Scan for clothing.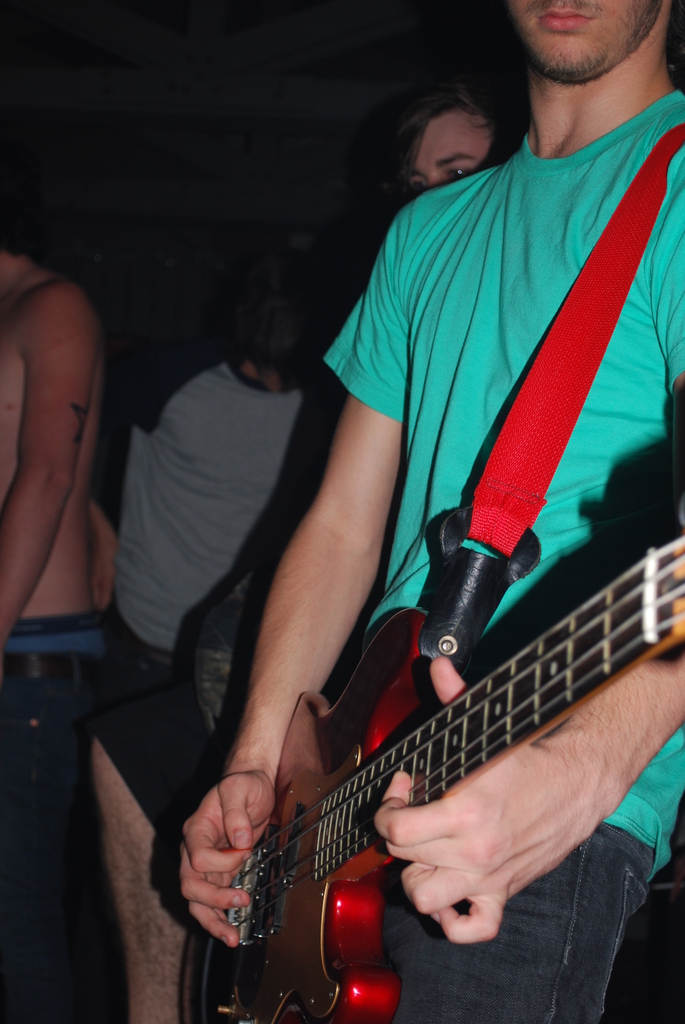
Scan result: BBox(91, 312, 354, 844).
